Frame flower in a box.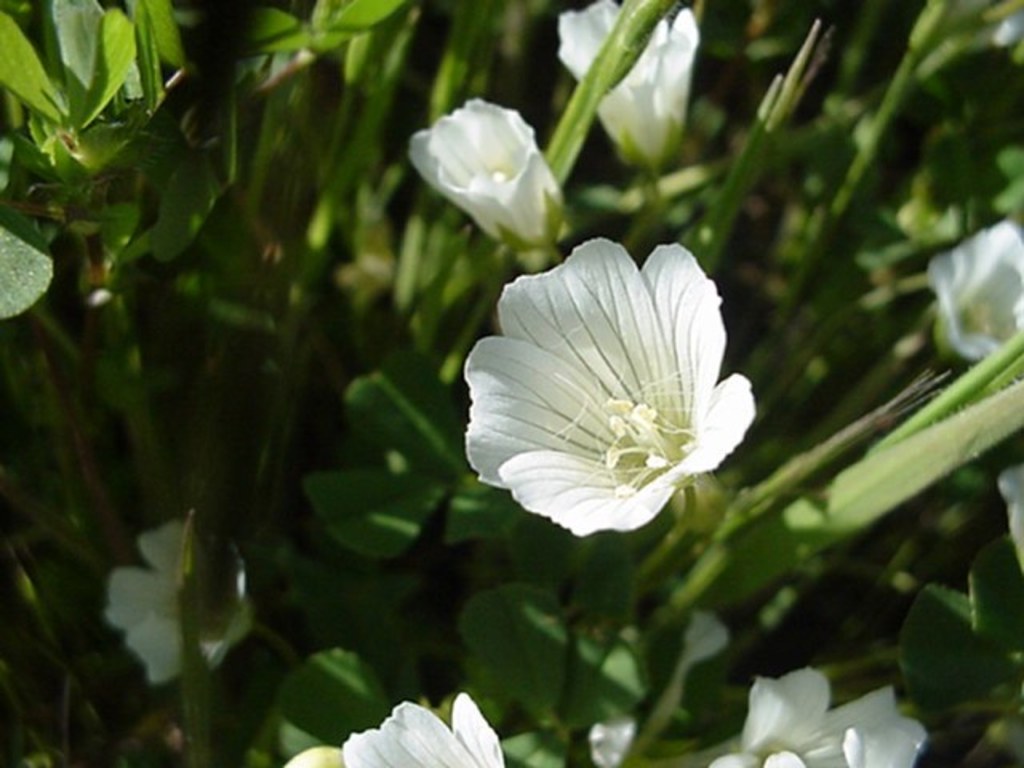
l=104, t=522, r=242, b=685.
